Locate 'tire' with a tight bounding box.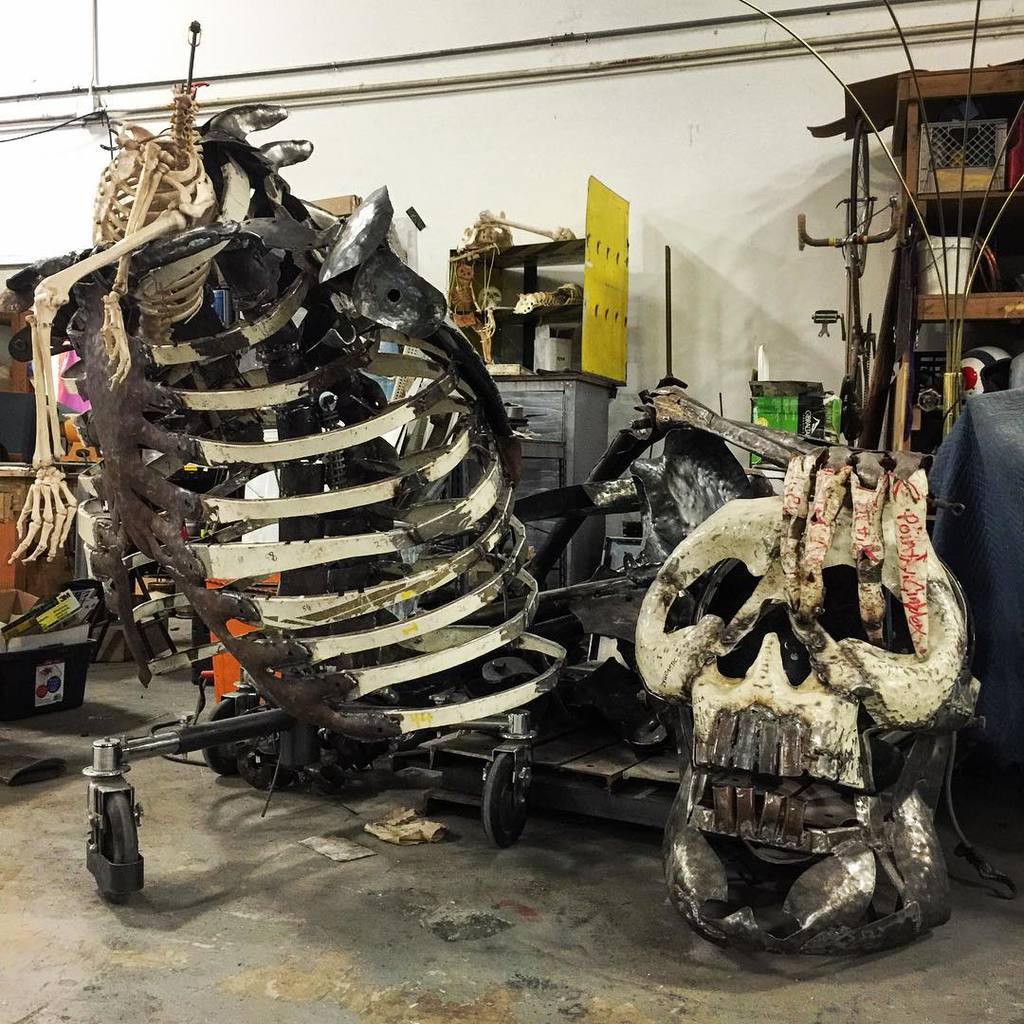
(left=480, top=755, right=532, bottom=849).
